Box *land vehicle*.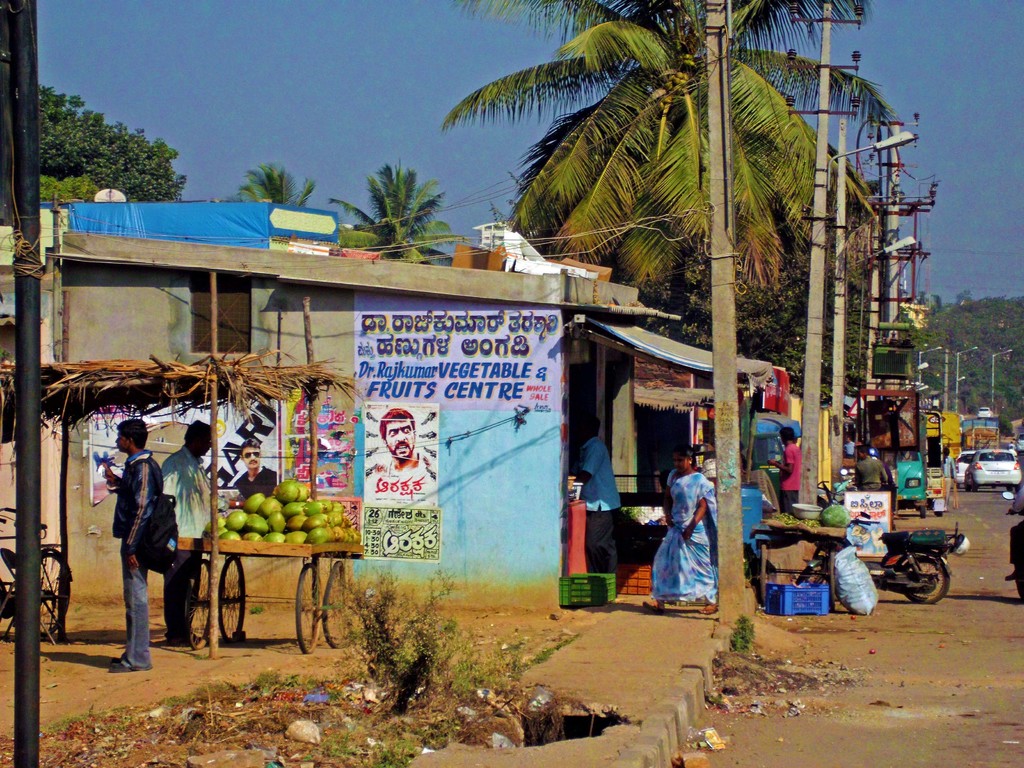
<box>968,420,1005,448</box>.
